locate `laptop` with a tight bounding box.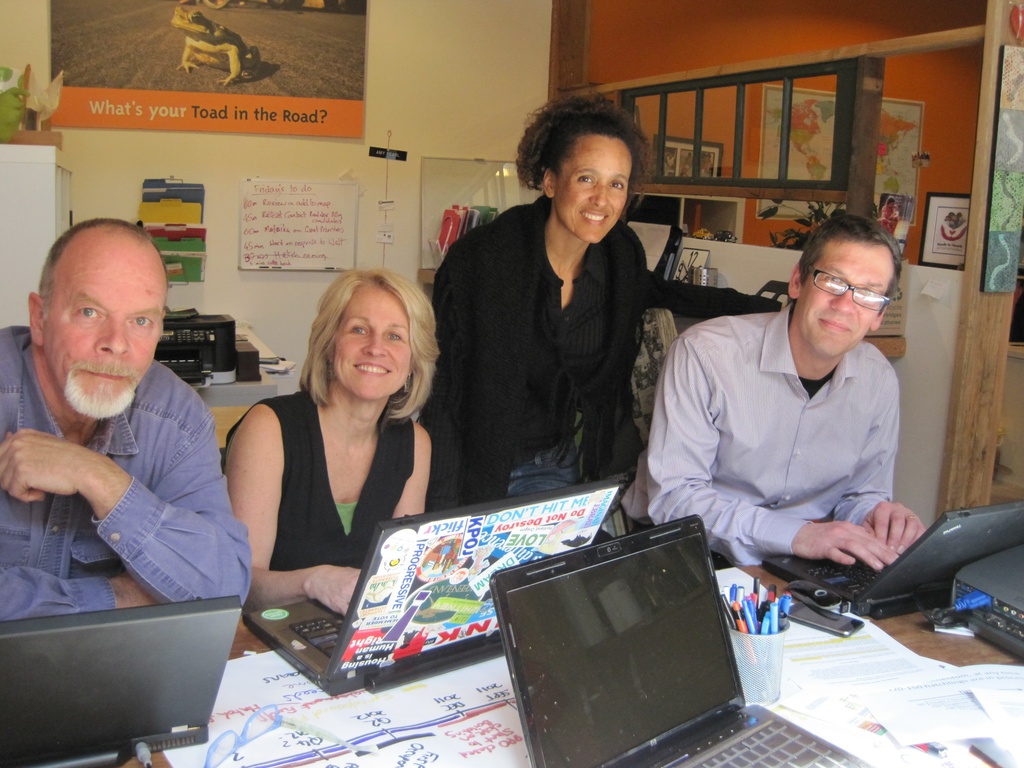
select_region(13, 572, 241, 759).
